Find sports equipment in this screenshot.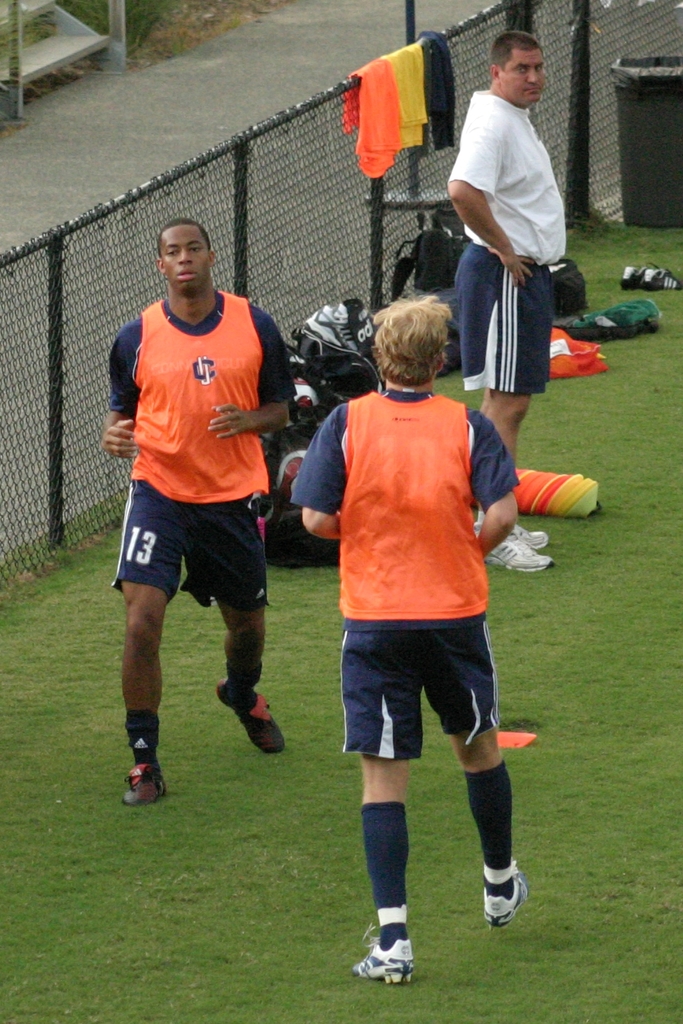
The bounding box for sports equipment is crop(127, 766, 169, 799).
